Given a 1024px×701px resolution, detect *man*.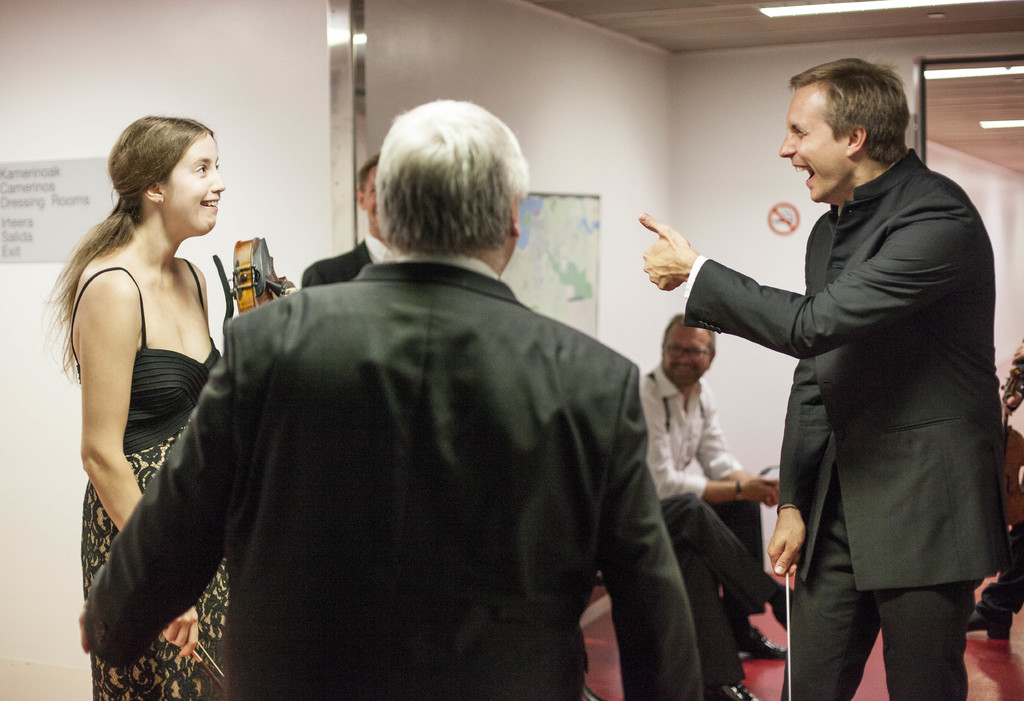
select_region(635, 62, 1016, 700).
